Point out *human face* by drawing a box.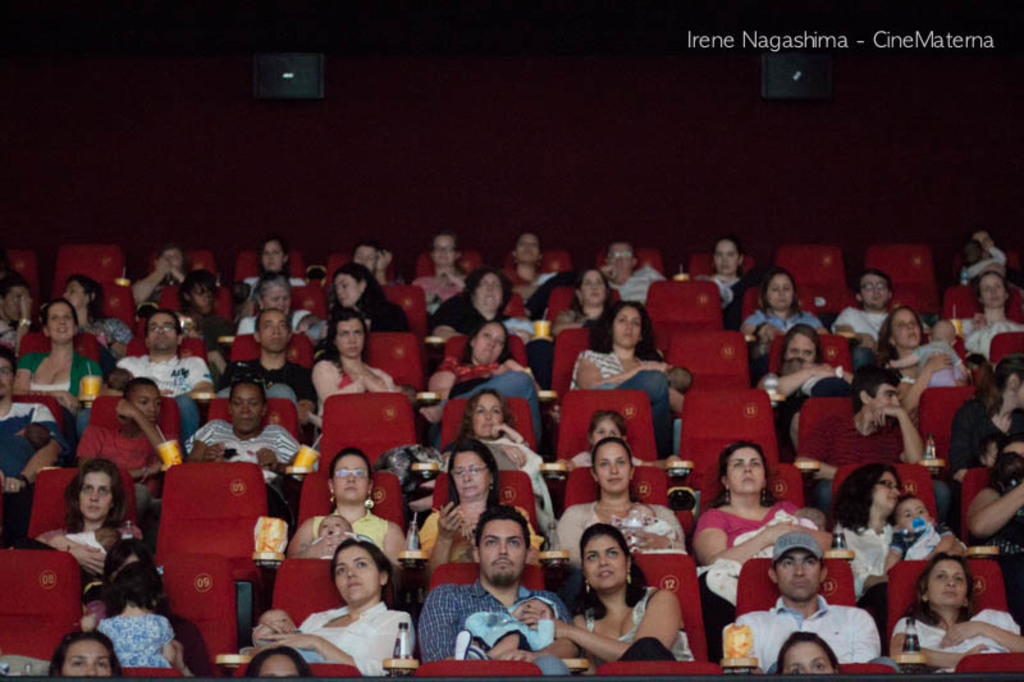
Rect(261, 242, 285, 271).
